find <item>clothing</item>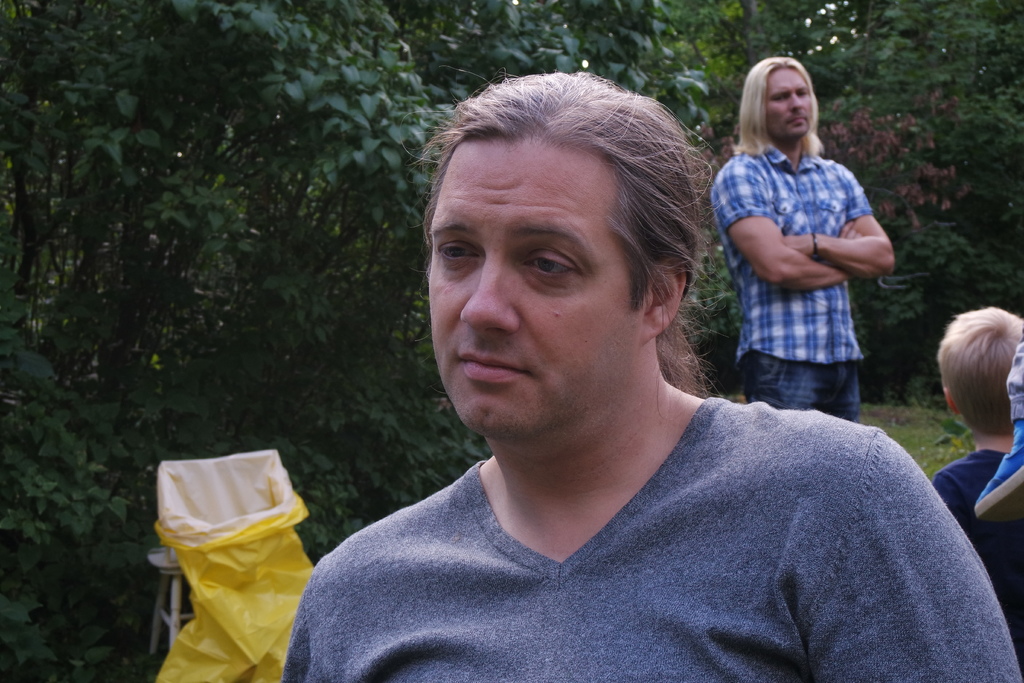
(220,386,1023,682)
